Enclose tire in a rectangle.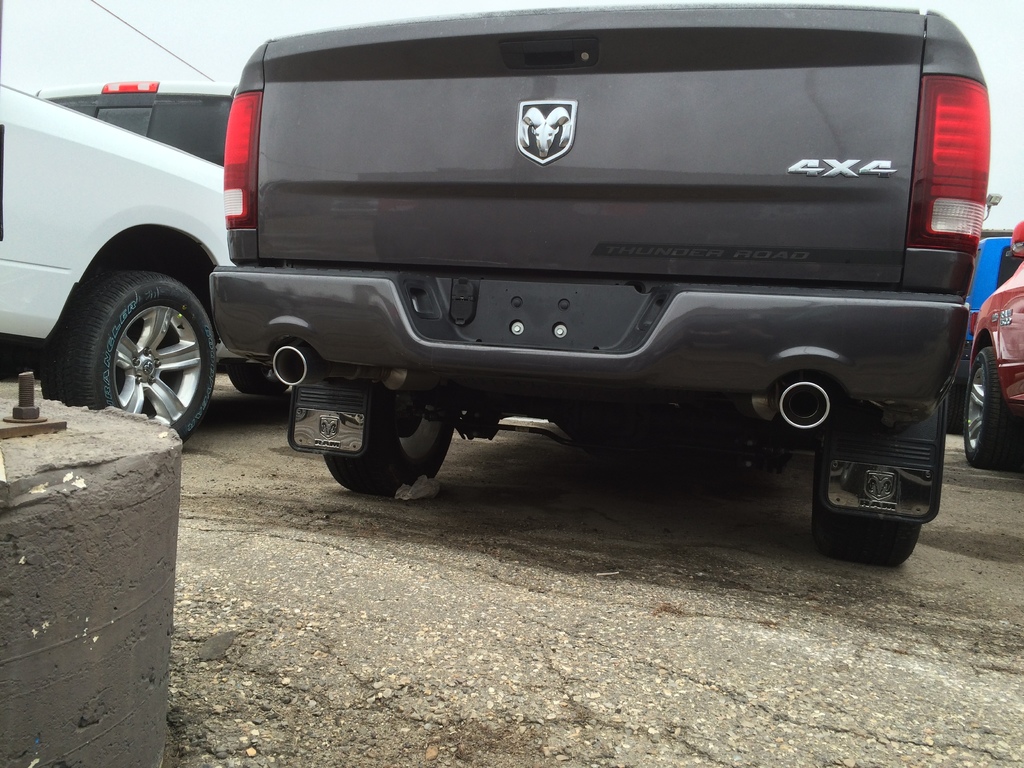
box(323, 389, 459, 494).
